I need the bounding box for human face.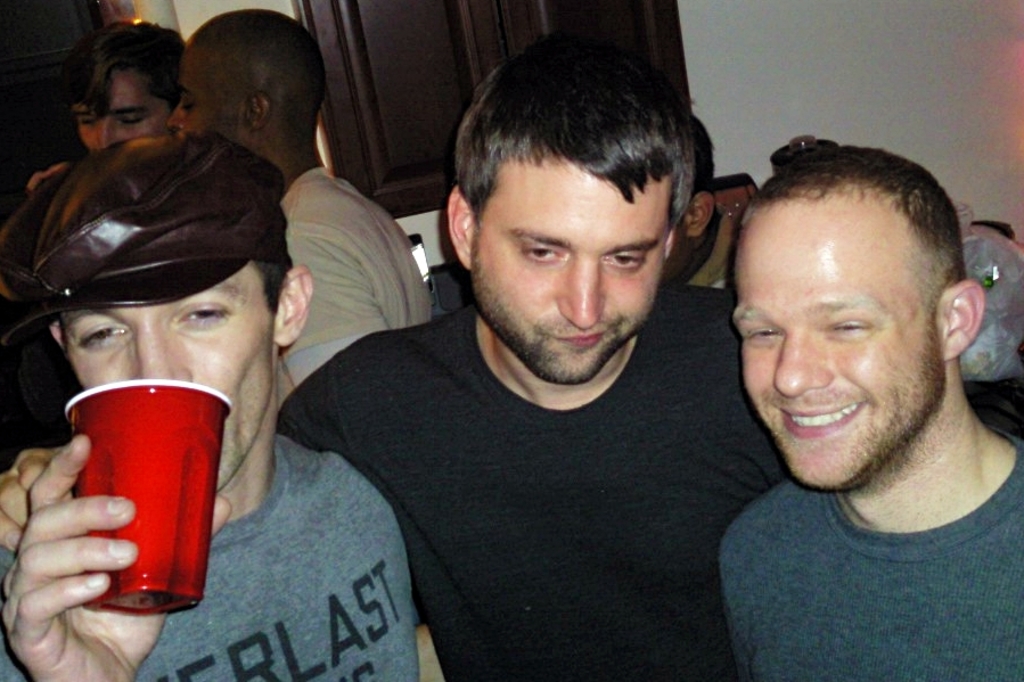
Here it is: region(171, 38, 230, 140).
